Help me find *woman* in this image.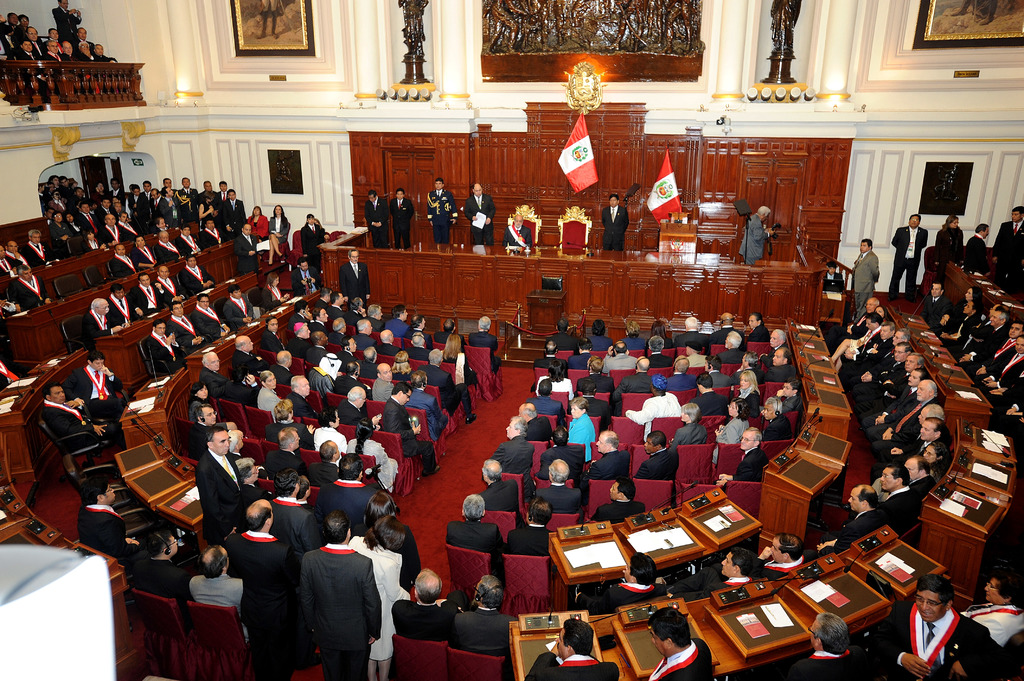
Found it: (346, 416, 397, 491).
